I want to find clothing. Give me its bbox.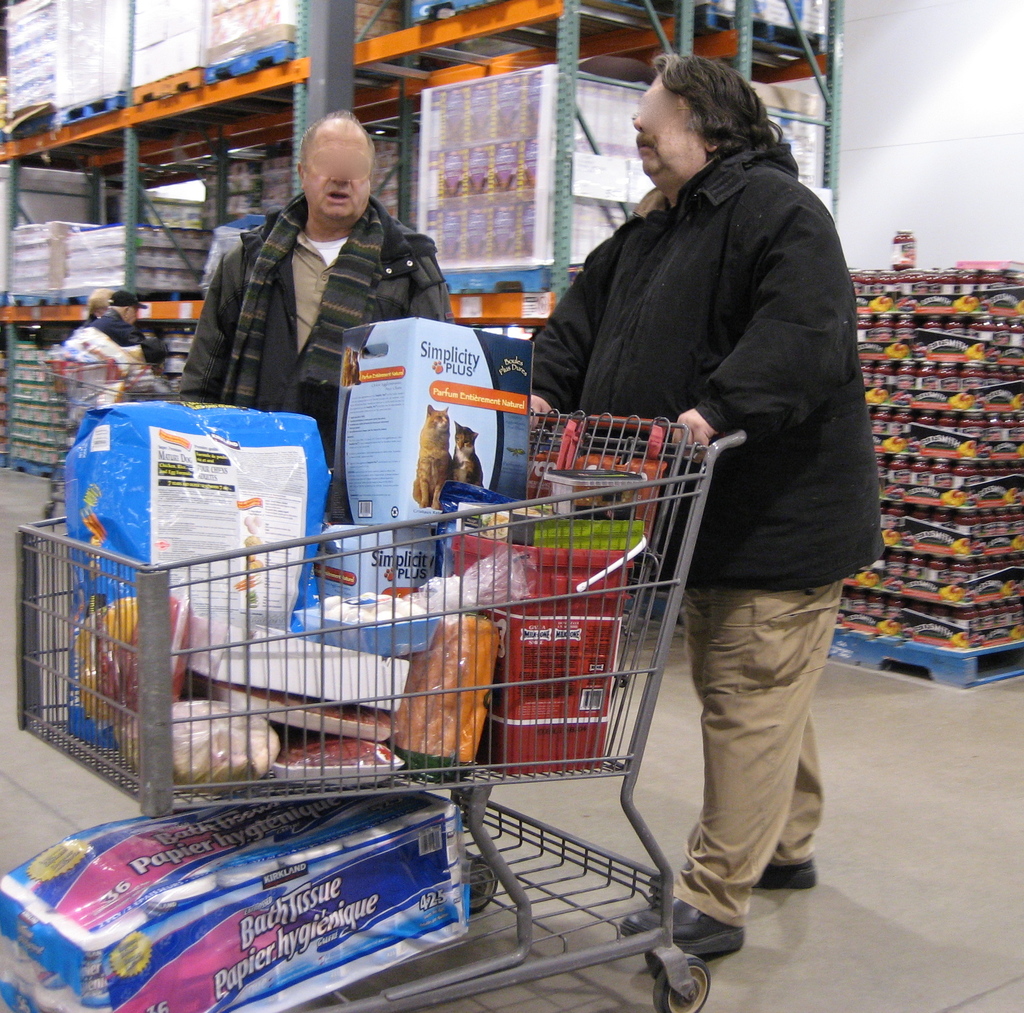
(86,307,163,356).
